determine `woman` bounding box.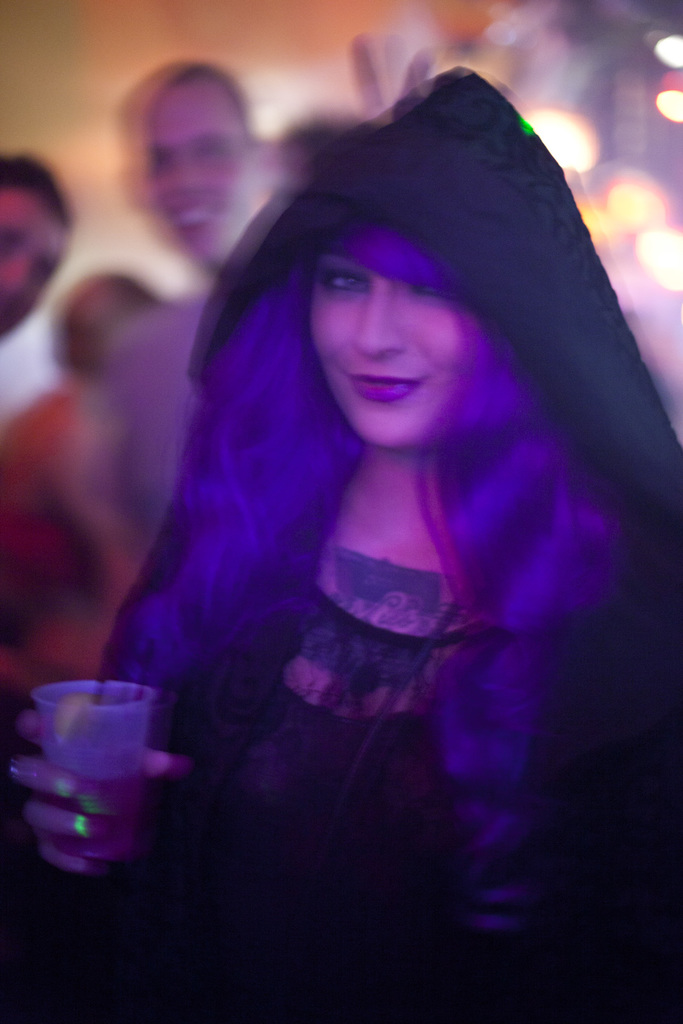
Determined: [left=15, top=77, right=682, bottom=1023].
